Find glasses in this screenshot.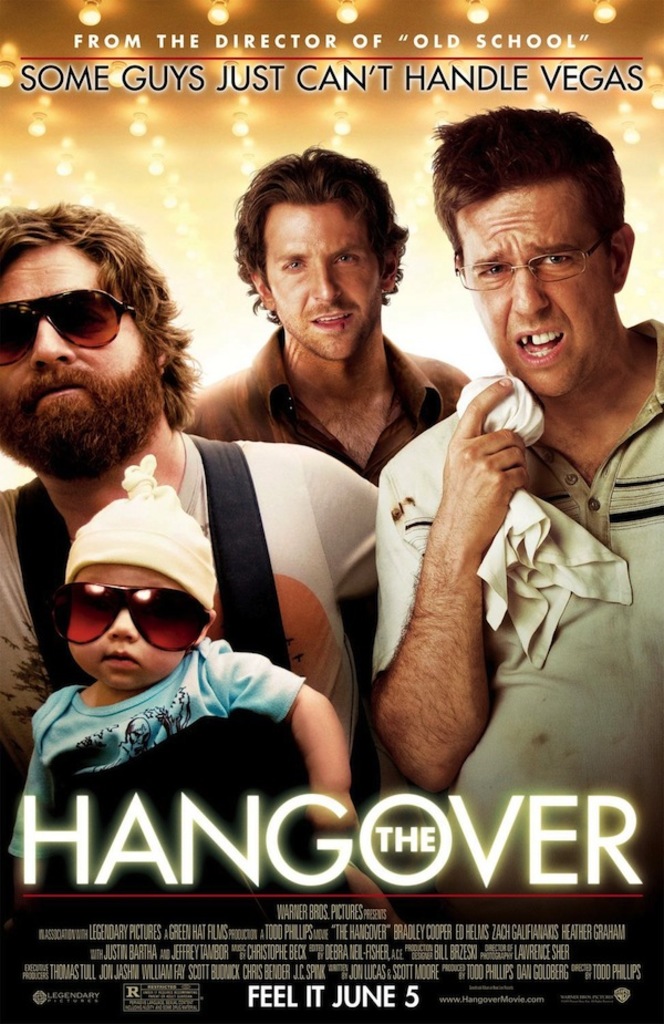
The bounding box for glasses is (458, 231, 610, 297).
